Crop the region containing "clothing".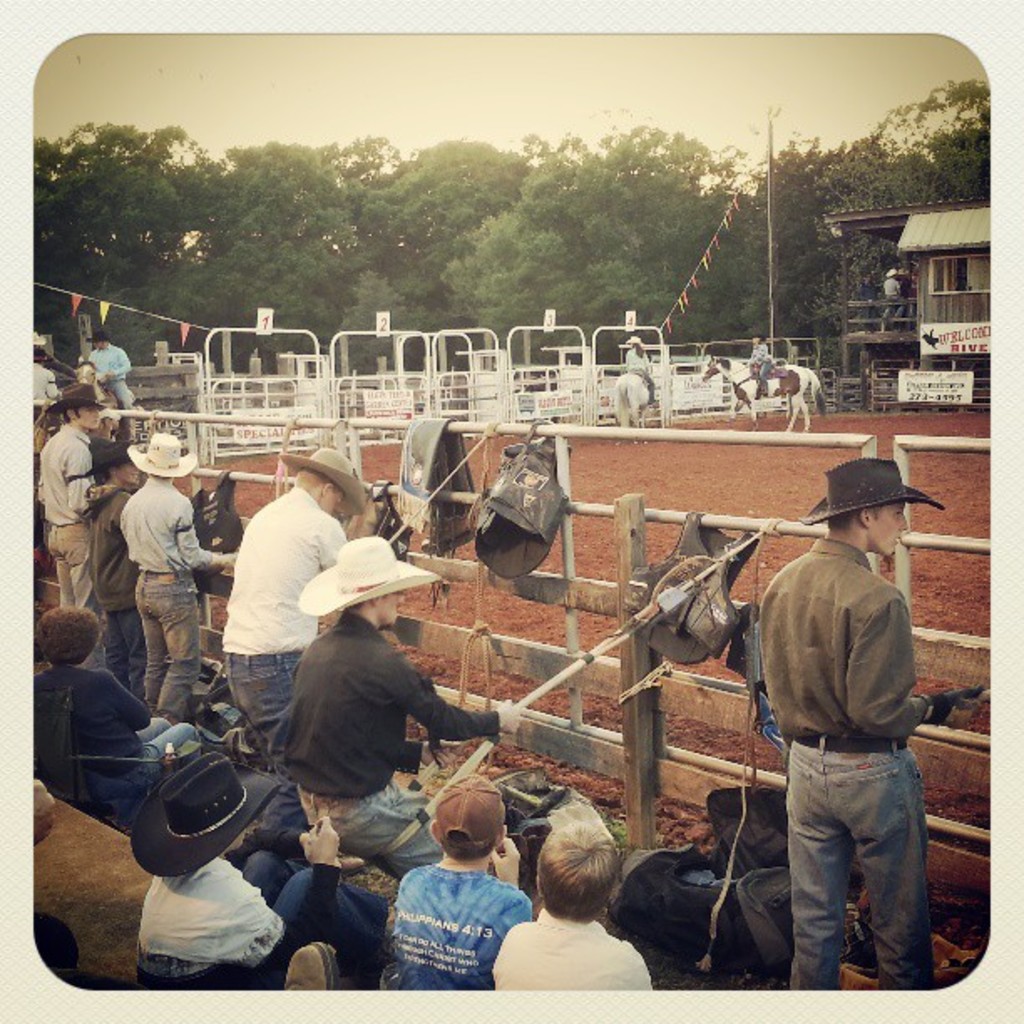
Crop region: bbox=[726, 530, 935, 980].
